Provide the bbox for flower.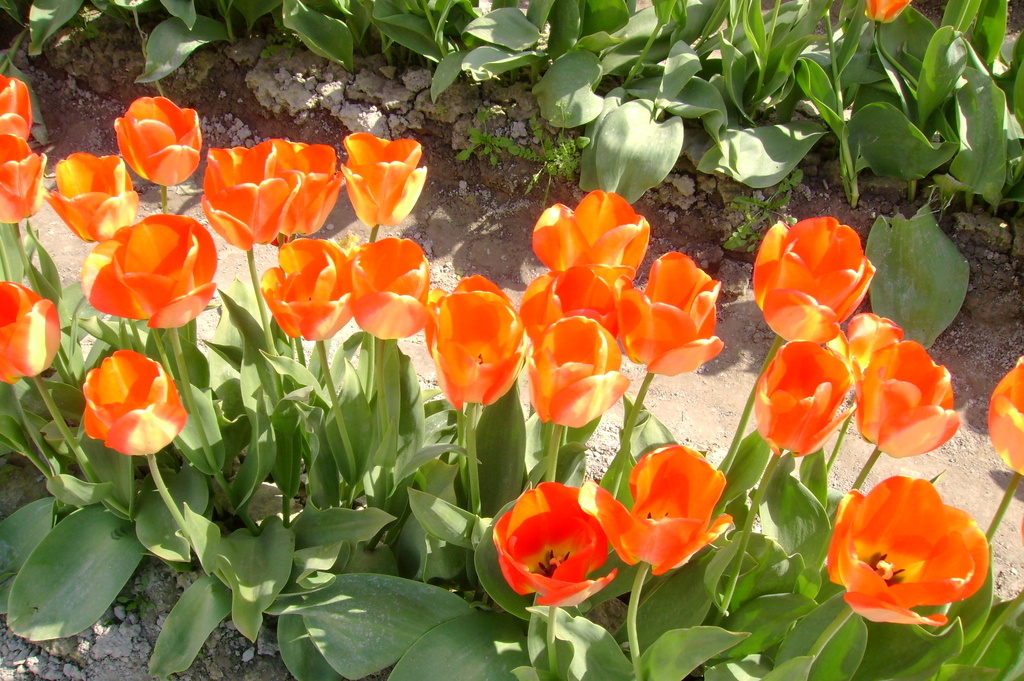
[left=493, top=478, right=618, bottom=609].
